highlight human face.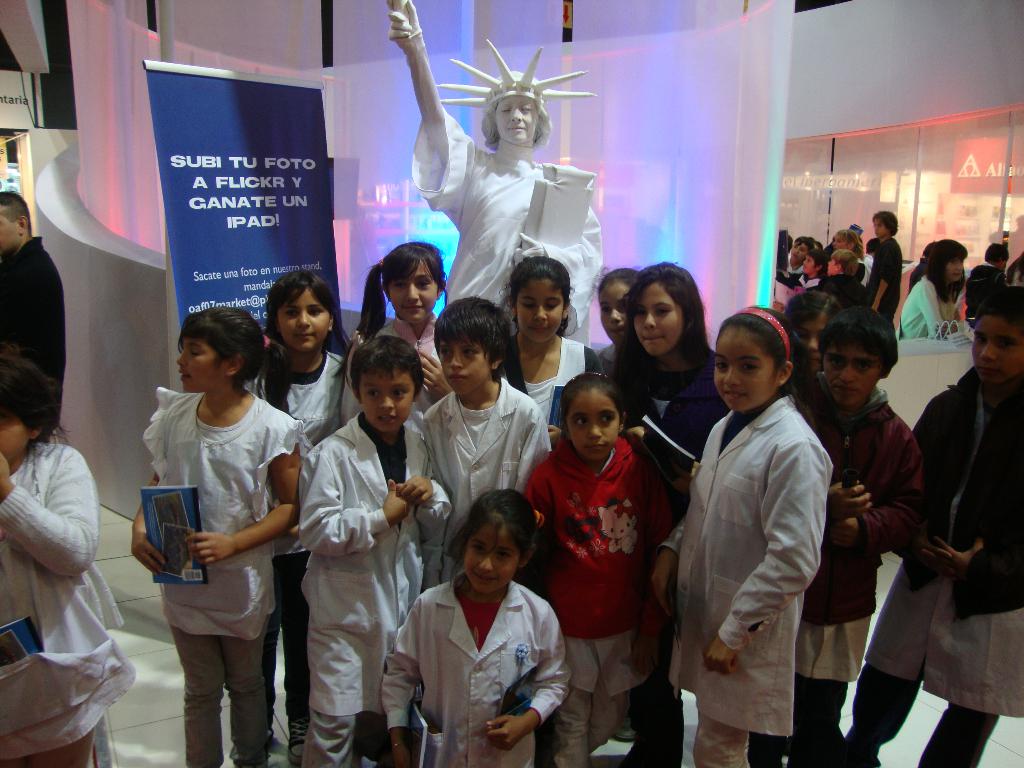
Highlighted region: locate(467, 528, 515, 596).
